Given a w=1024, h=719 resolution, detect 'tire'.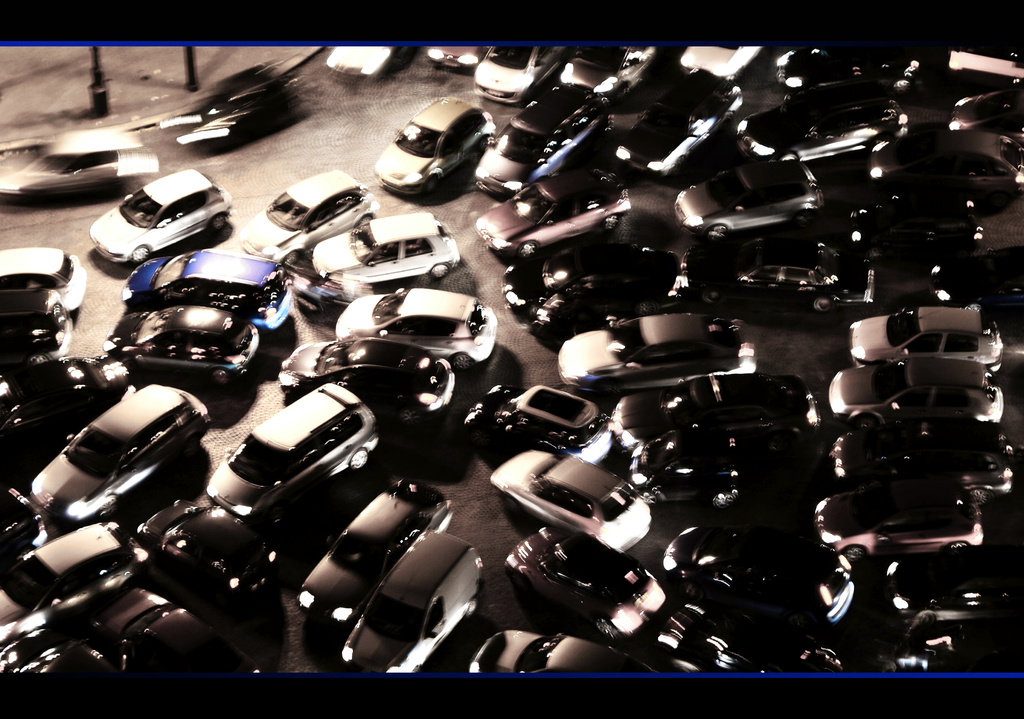
detection(130, 246, 152, 262).
